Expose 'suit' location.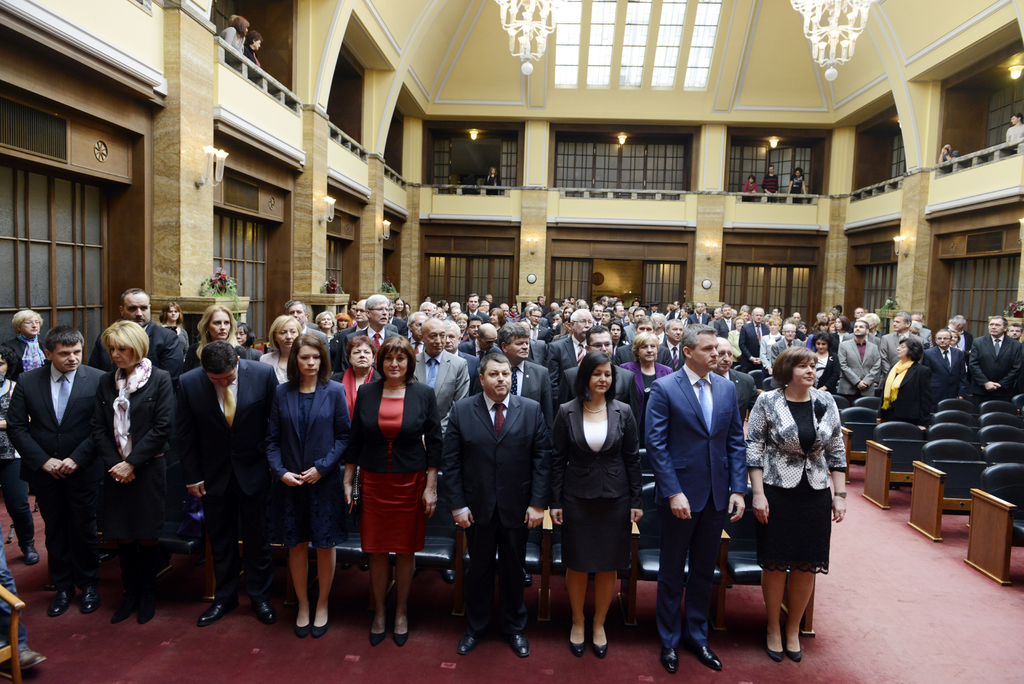
Exposed at <region>342, 320, 400, 368</region>.
